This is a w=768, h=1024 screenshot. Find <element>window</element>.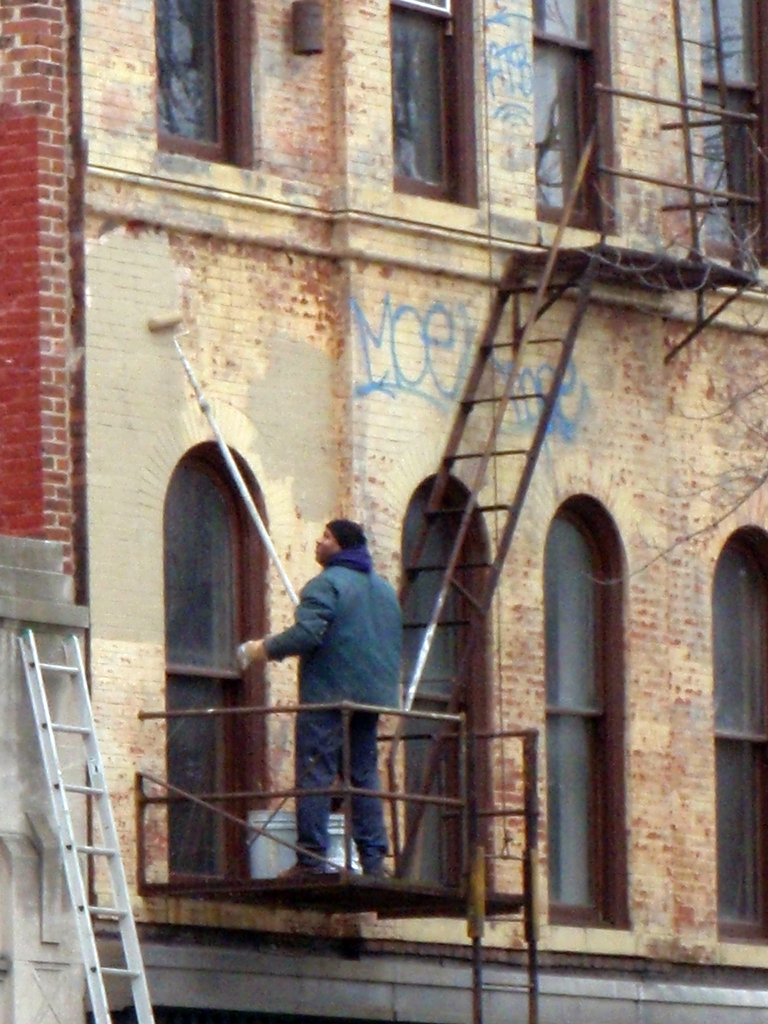
Bounding box: [157,0,241,154].
